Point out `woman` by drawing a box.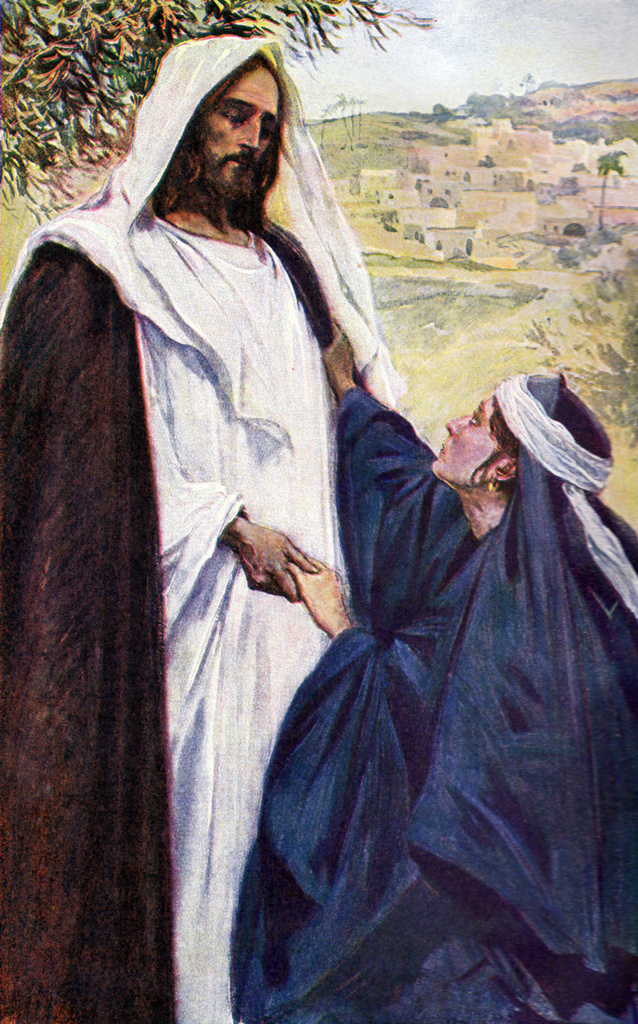
detection(278, 286, 599, 1023).
